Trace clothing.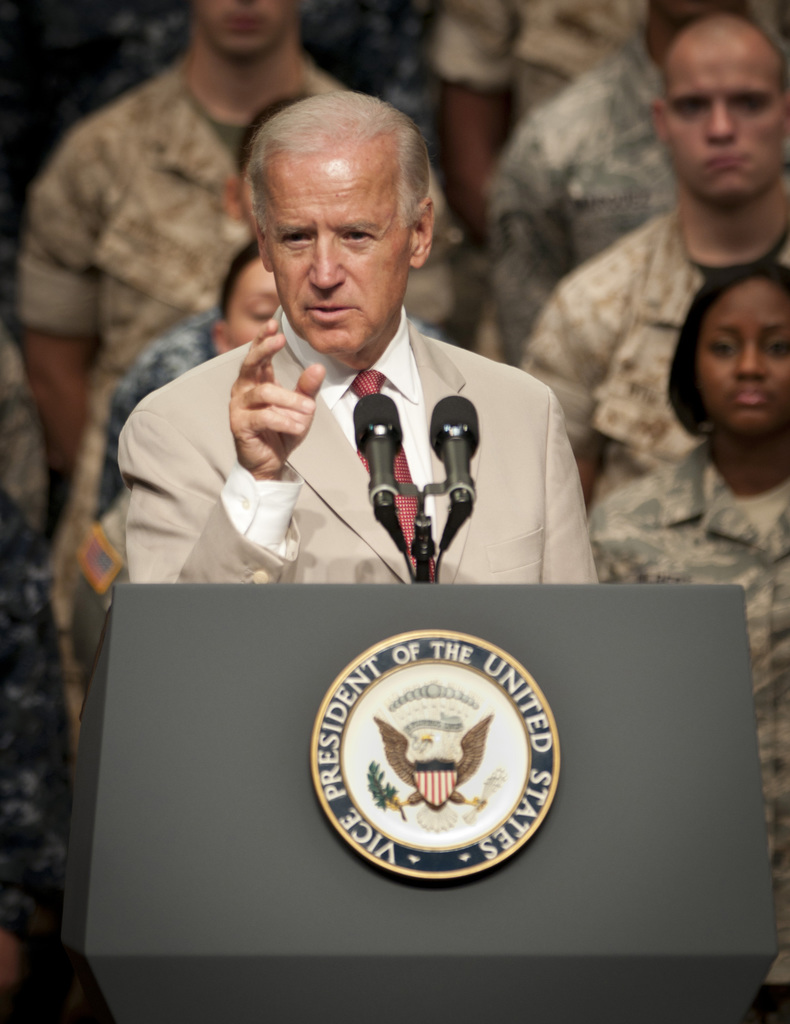
Traced to x1=154 y1=266 x2=608 y2=594.
